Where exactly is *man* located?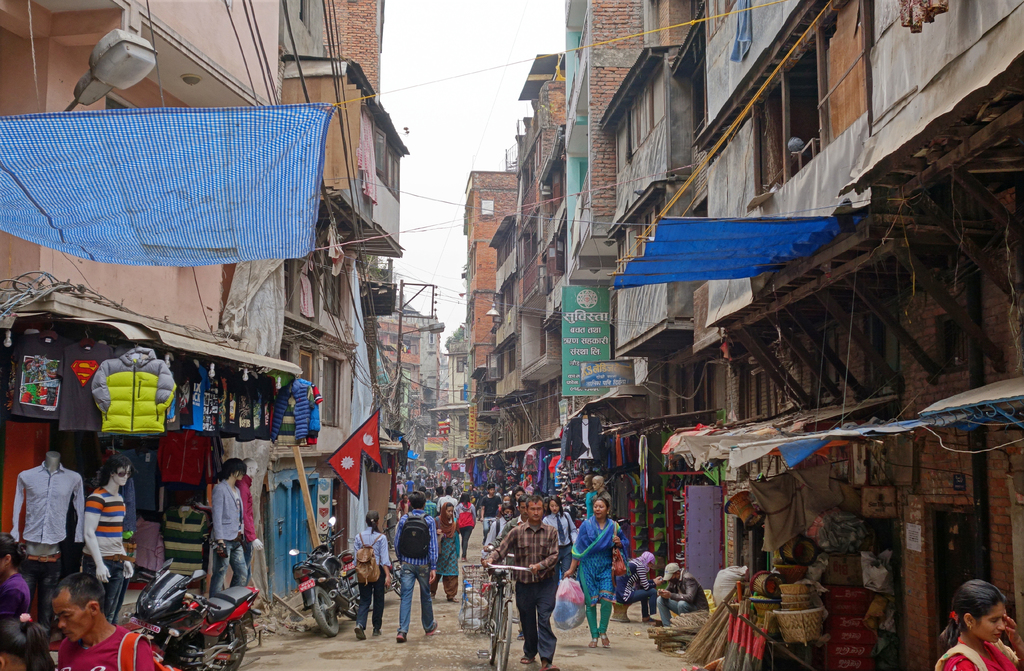
Its bounding box is (x1=412, y1=474, x2=419, y2=489).
